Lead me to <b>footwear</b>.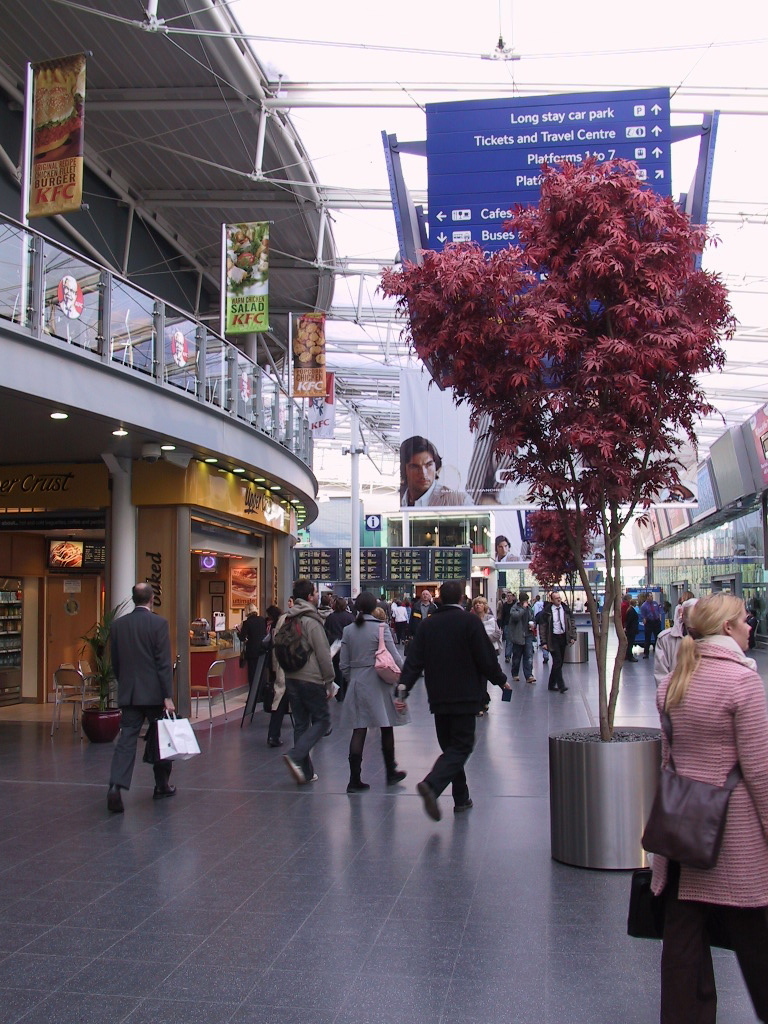
Lead to [left=107, top=780, right=128, bottom=815].
